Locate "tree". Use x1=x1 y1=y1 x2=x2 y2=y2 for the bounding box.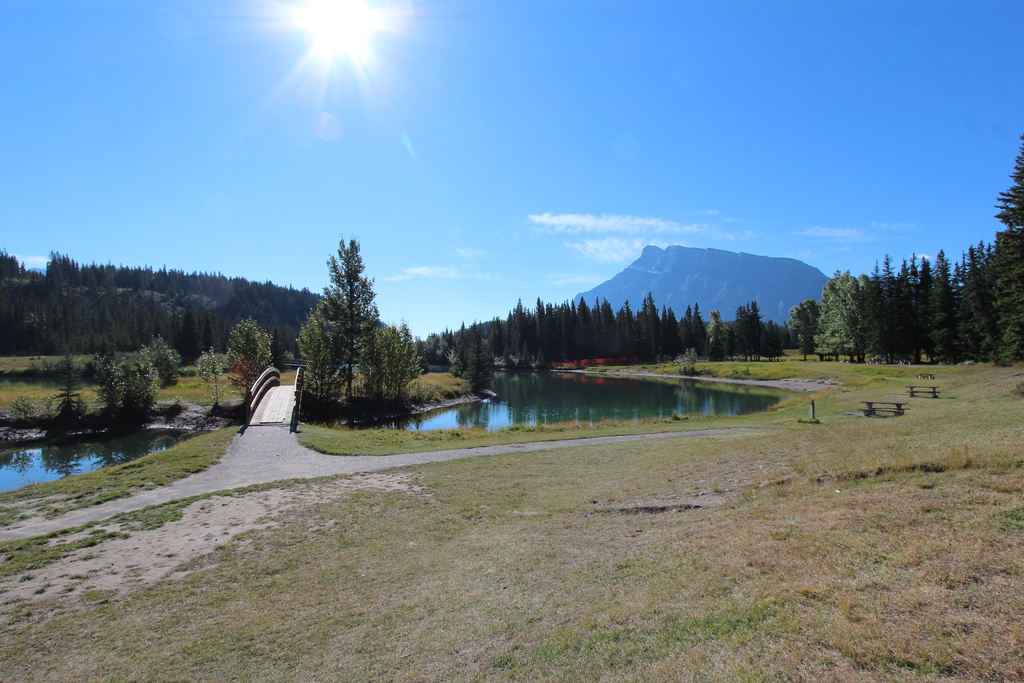
x1=211 y1=316 x2=279 y2=390.
